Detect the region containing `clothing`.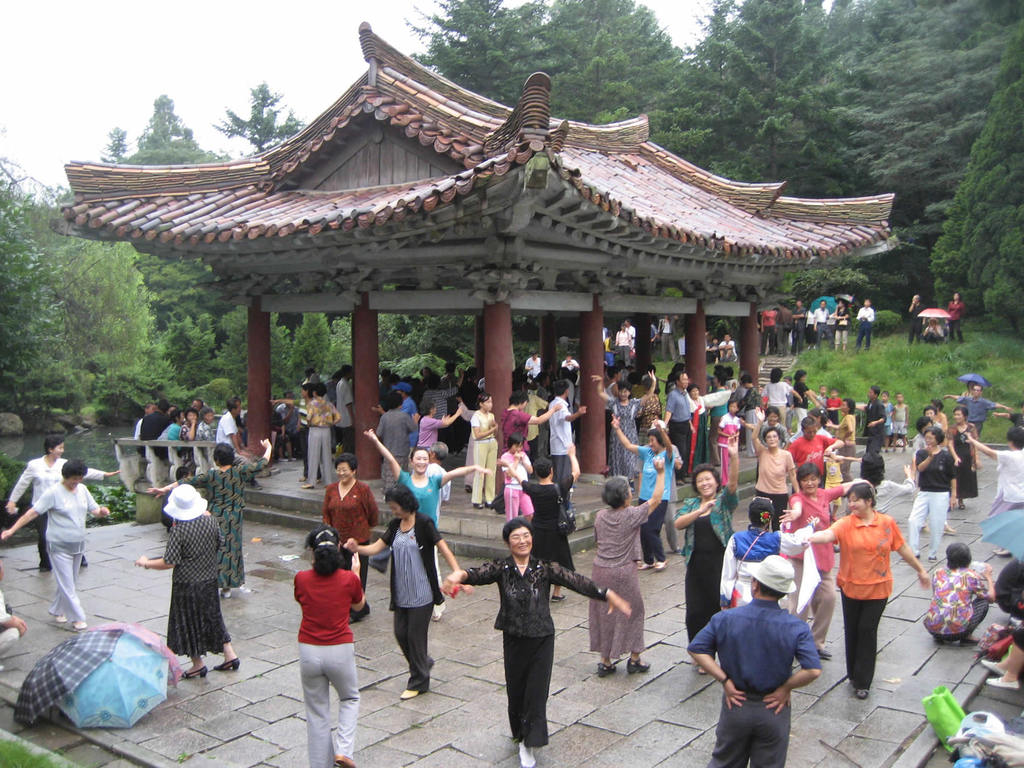
select_region(157, 508, 238, 659).
